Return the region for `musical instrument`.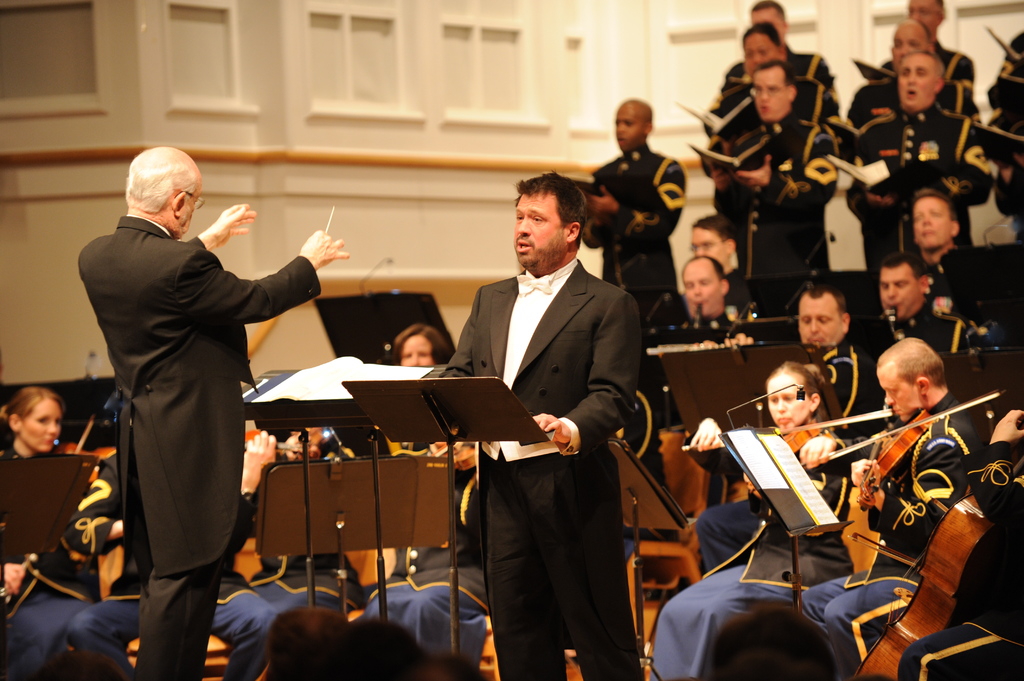
box(240, 423, 328, 465).
